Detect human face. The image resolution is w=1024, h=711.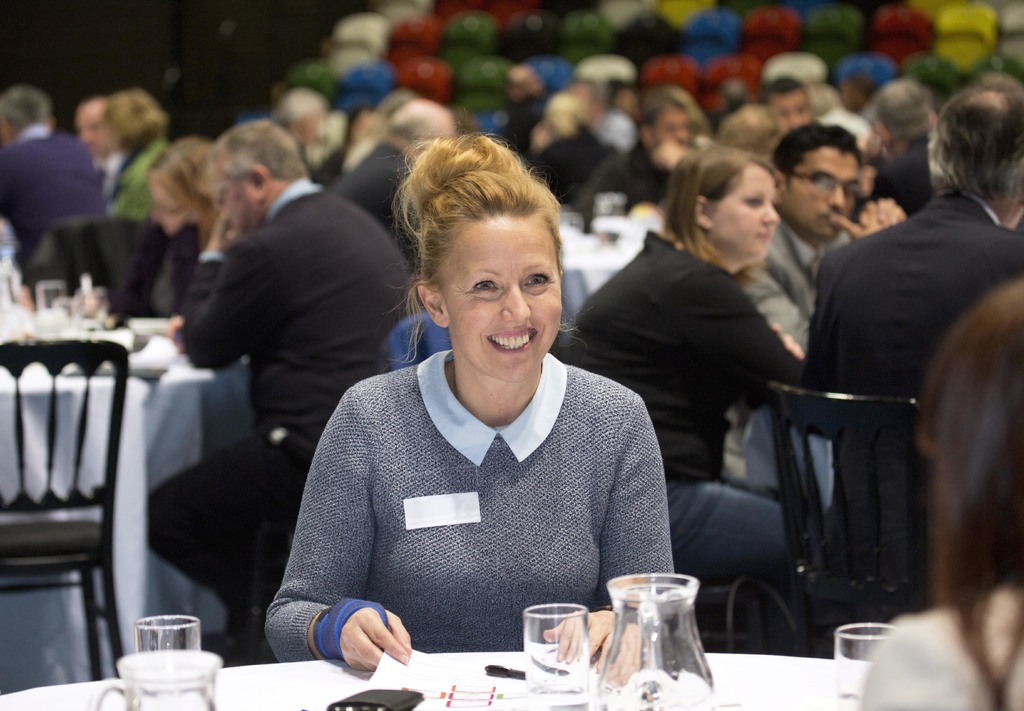
crop(646, 111, 684, 149).
